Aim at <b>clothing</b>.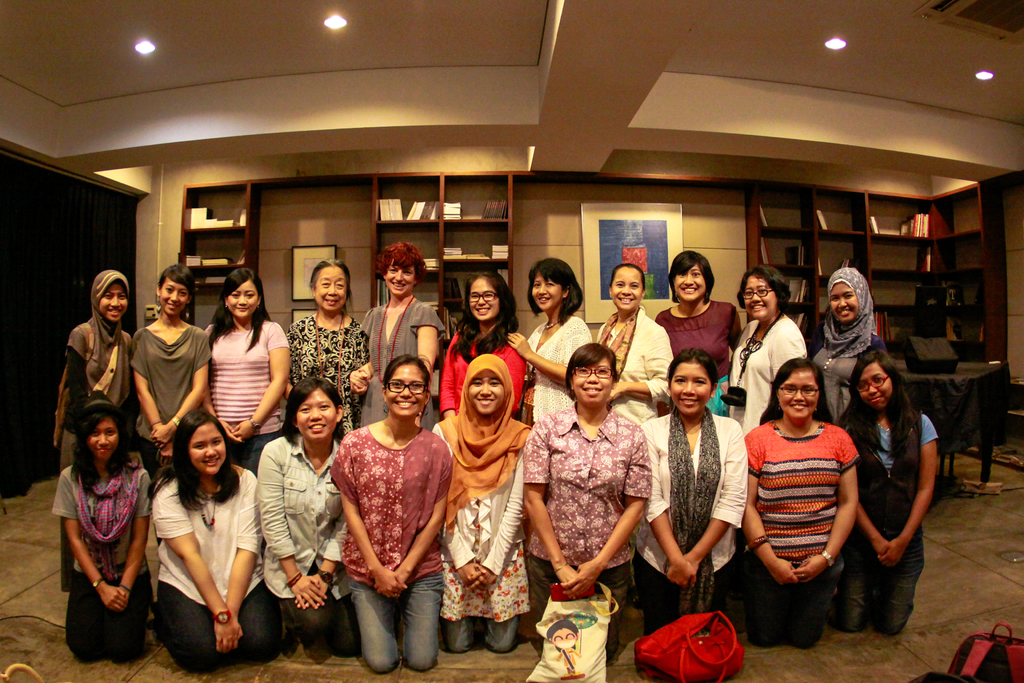
Aimed at (796,315,886,418).
